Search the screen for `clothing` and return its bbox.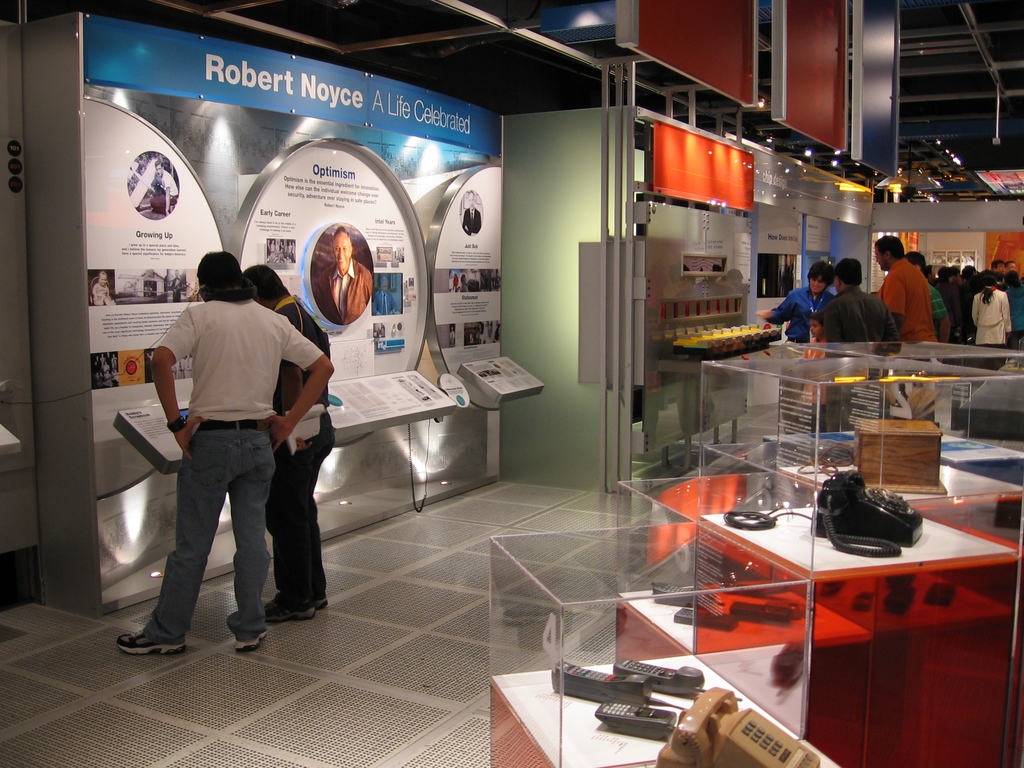
Found: box(374, 286, 398, 317).
